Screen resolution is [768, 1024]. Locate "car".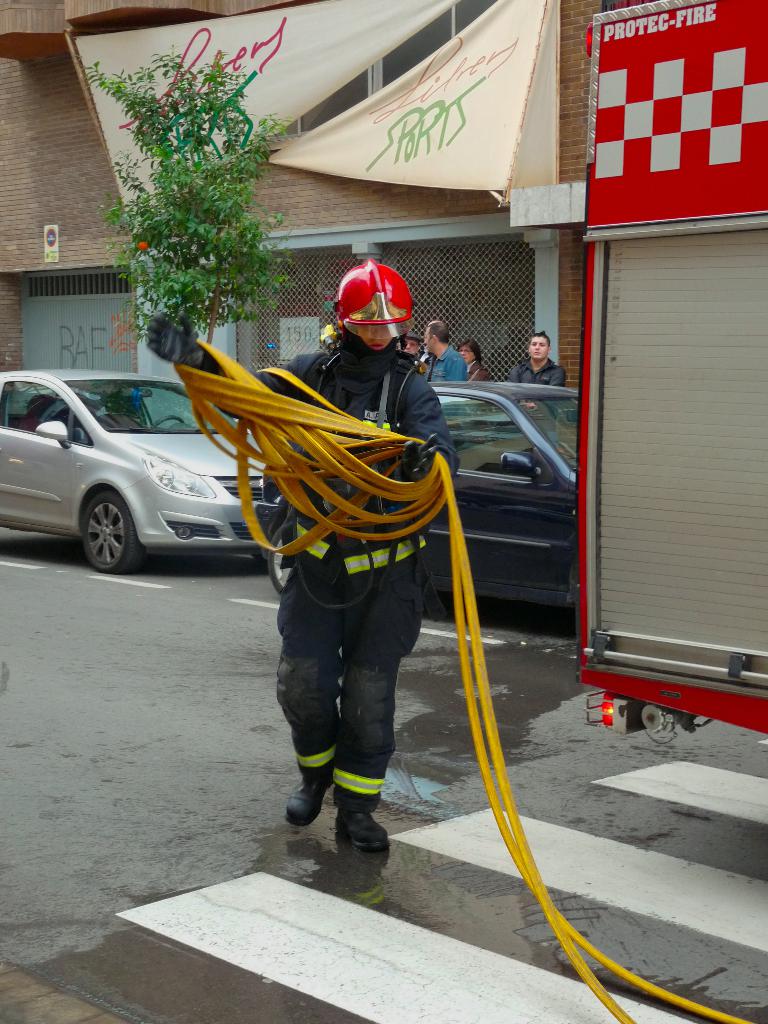
261:378:579:625.
